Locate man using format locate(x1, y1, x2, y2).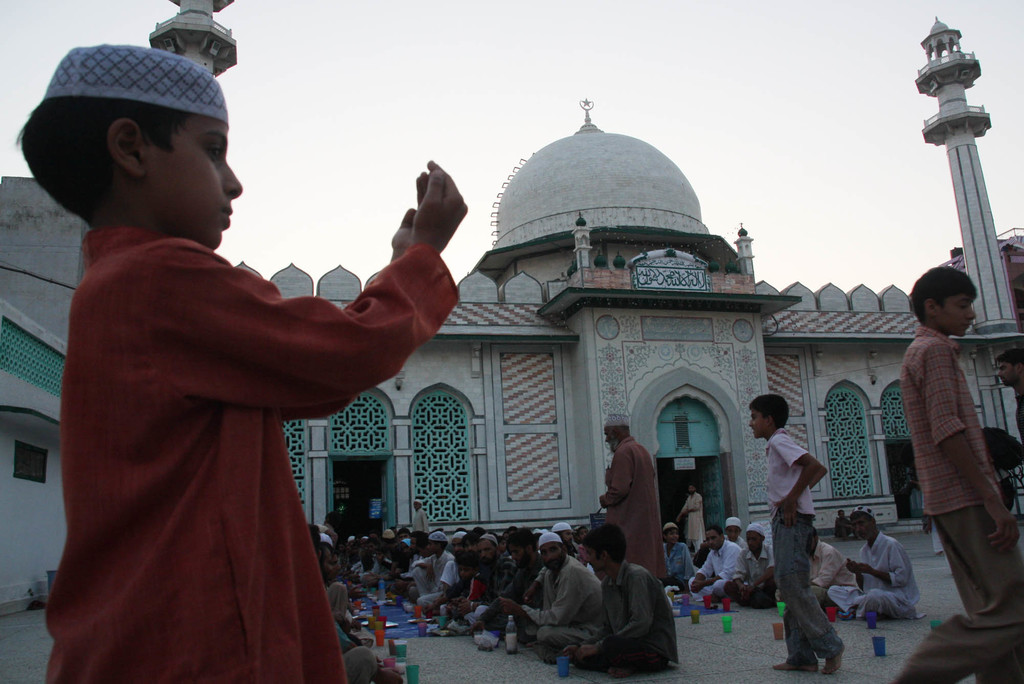
locate(726, 518, 778, 633).
